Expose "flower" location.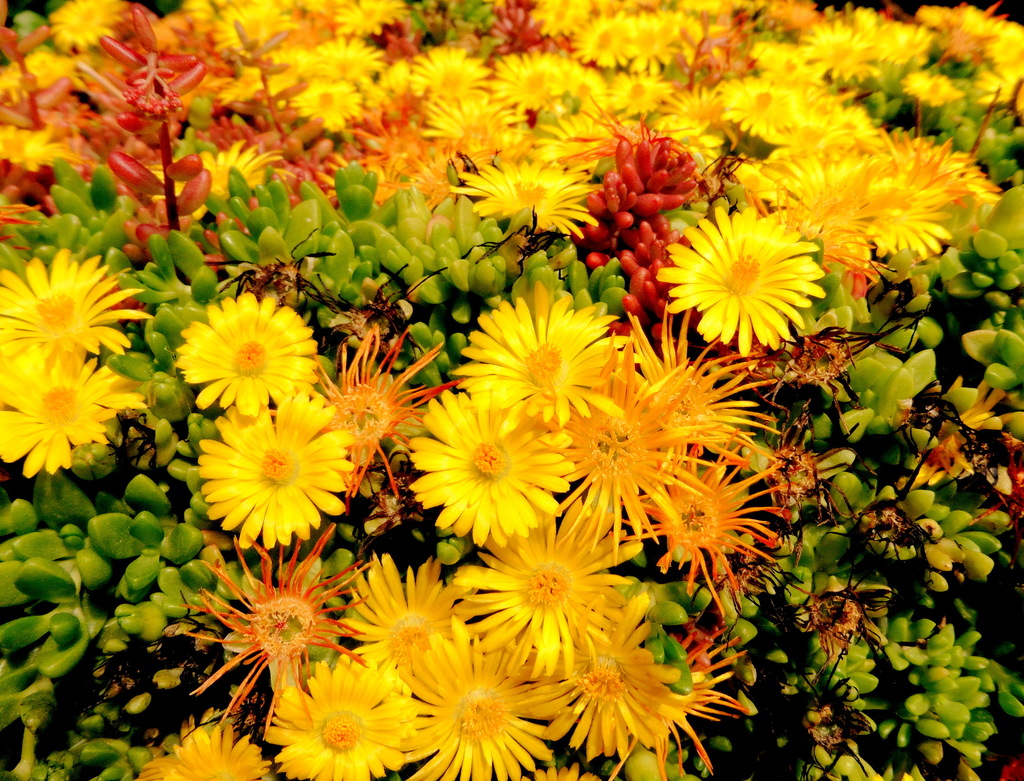
Exposed at (932,386,1002,470).
